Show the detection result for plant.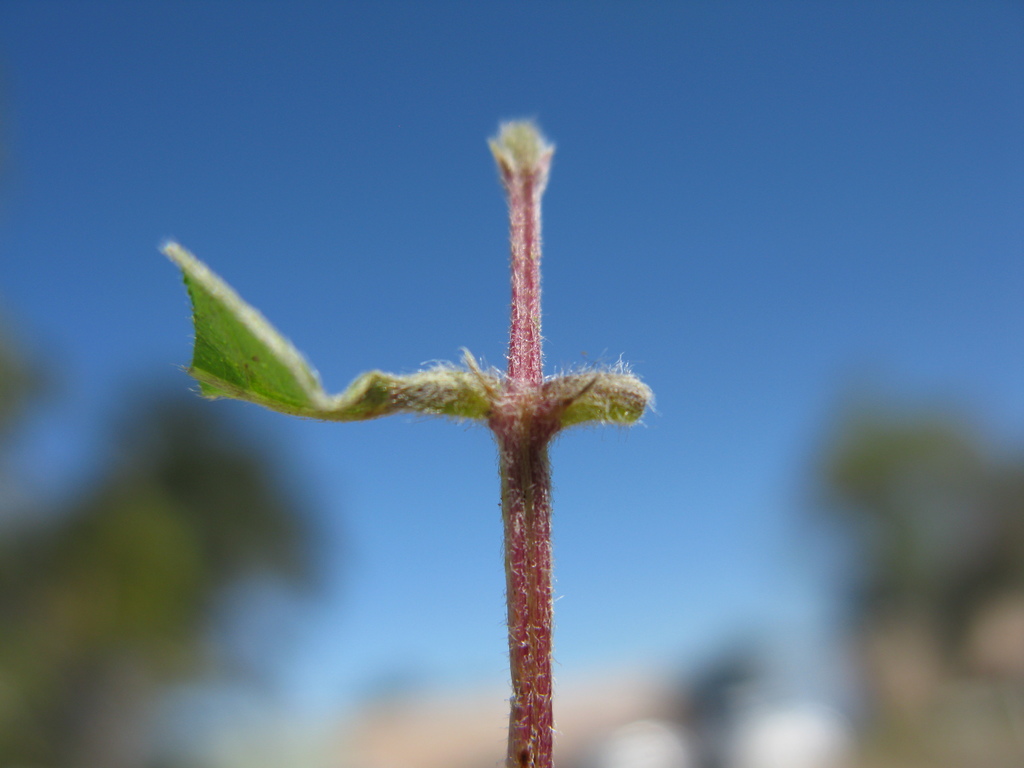
bbox(161, 115, 653, 765).
